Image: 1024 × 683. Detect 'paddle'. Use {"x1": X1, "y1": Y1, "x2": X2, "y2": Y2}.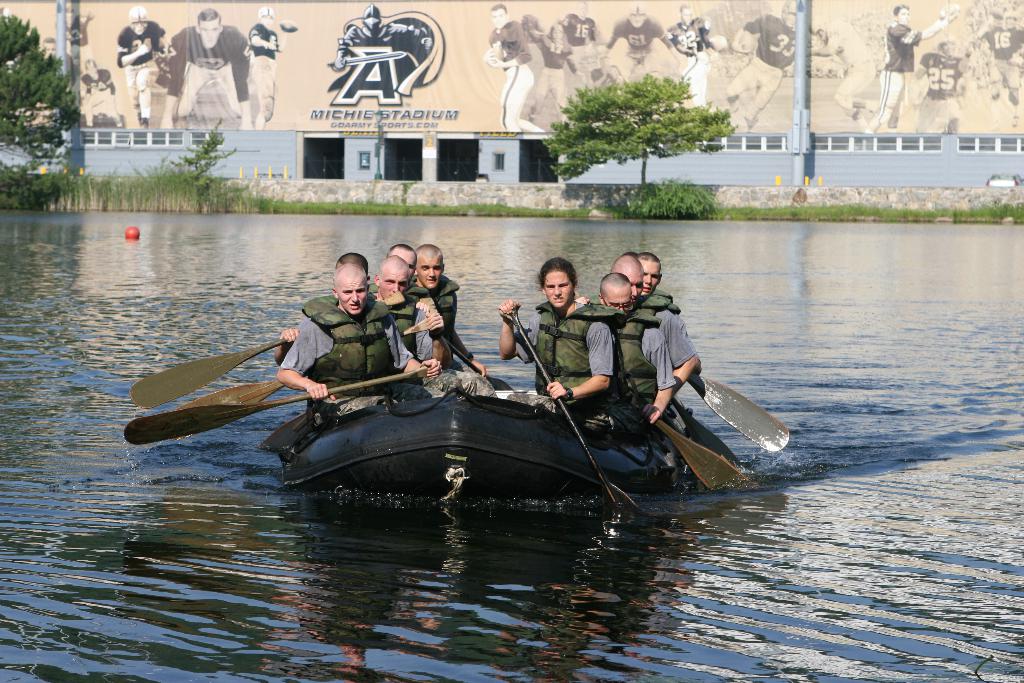
{"x1": 624, "y1": 365, "x2": 751, "y2": 495}.
